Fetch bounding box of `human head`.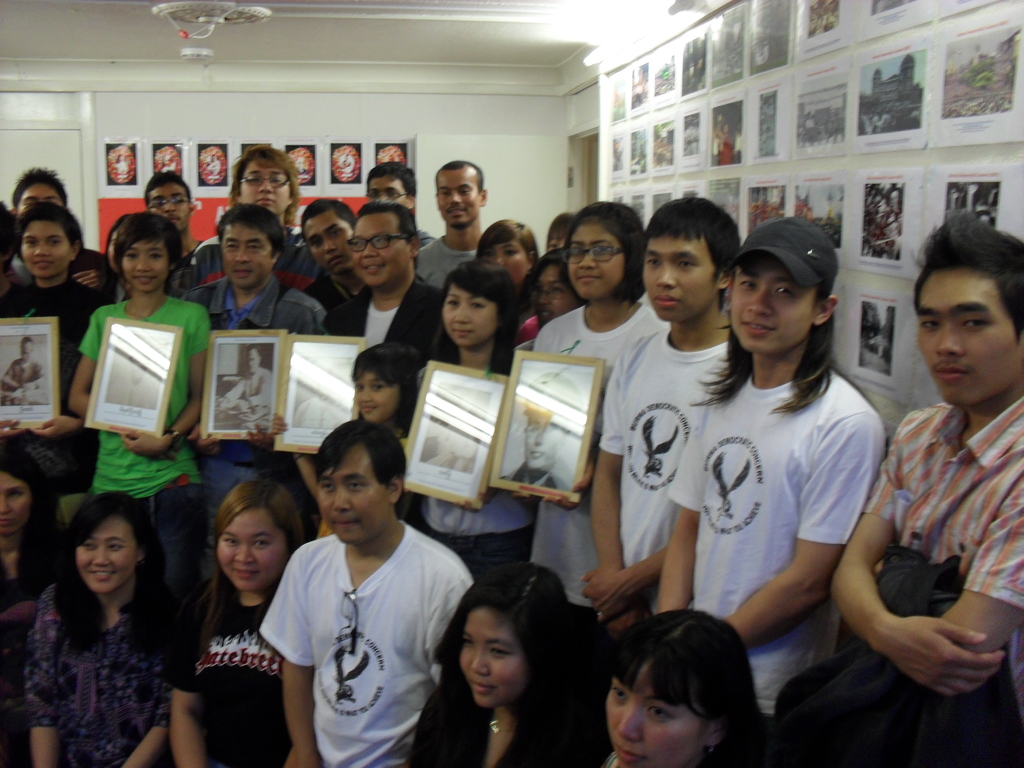
Bbox: crop(523, 248, 589, 328).
